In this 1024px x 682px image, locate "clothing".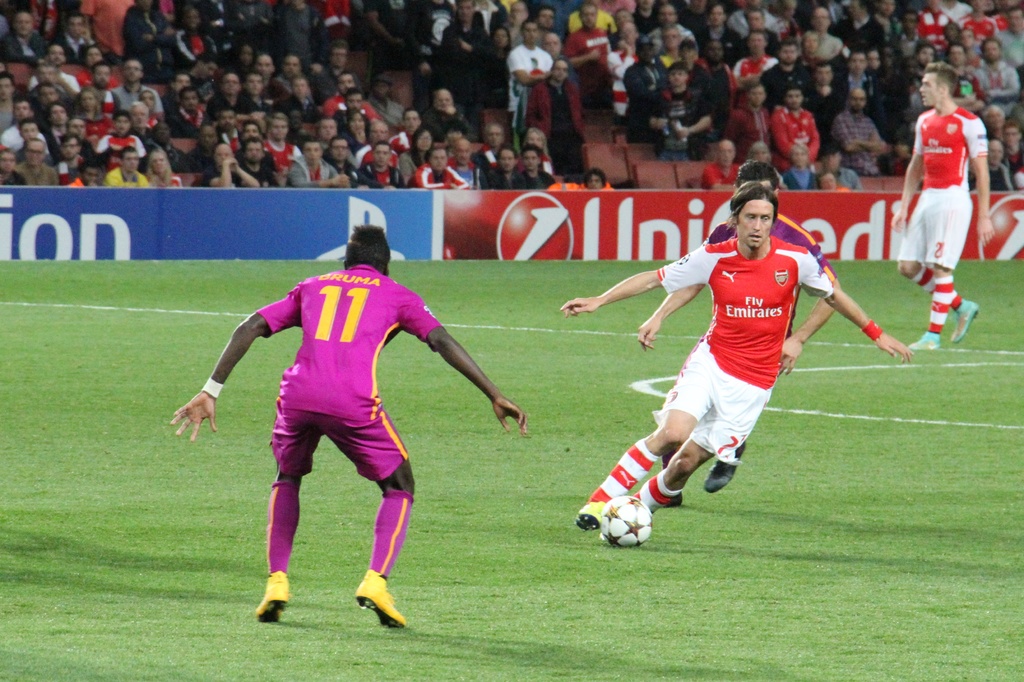
Bounding box: Rect(699, 158, 740, 183).
